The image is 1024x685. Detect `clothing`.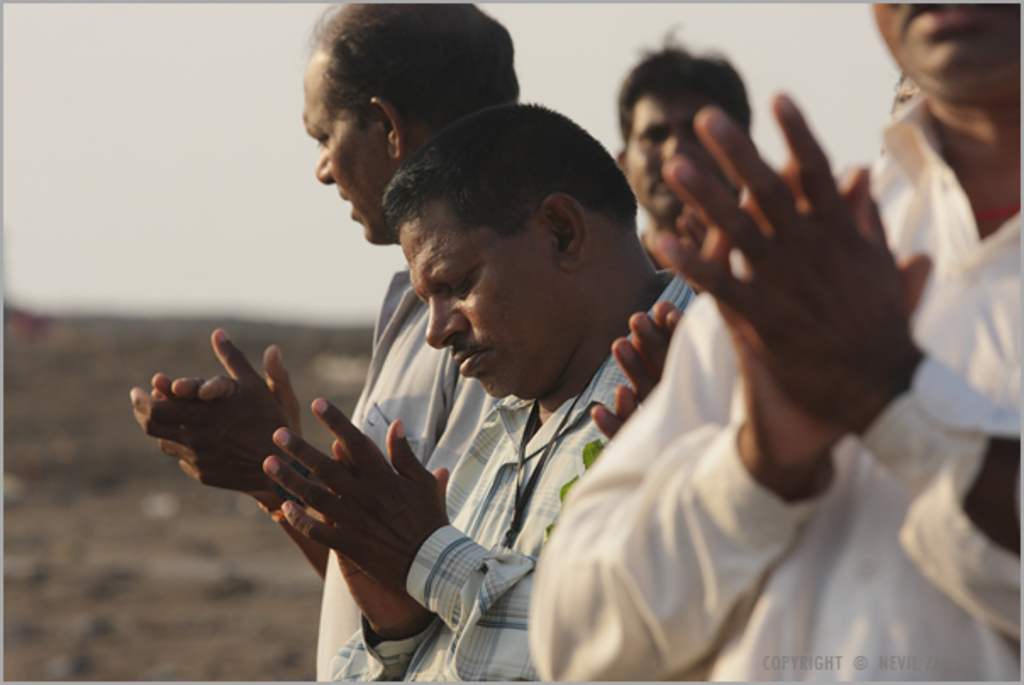
Detection: [300, 248, 520, 683].
